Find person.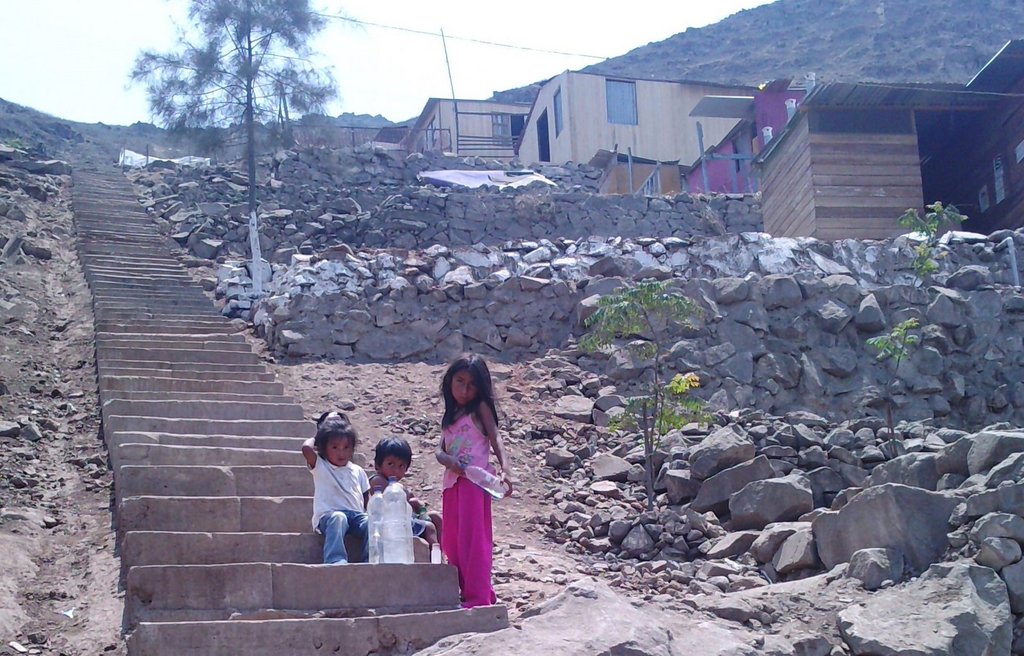
{"left": 368, "top": 430, "right": 444, "bottom": 564}.
